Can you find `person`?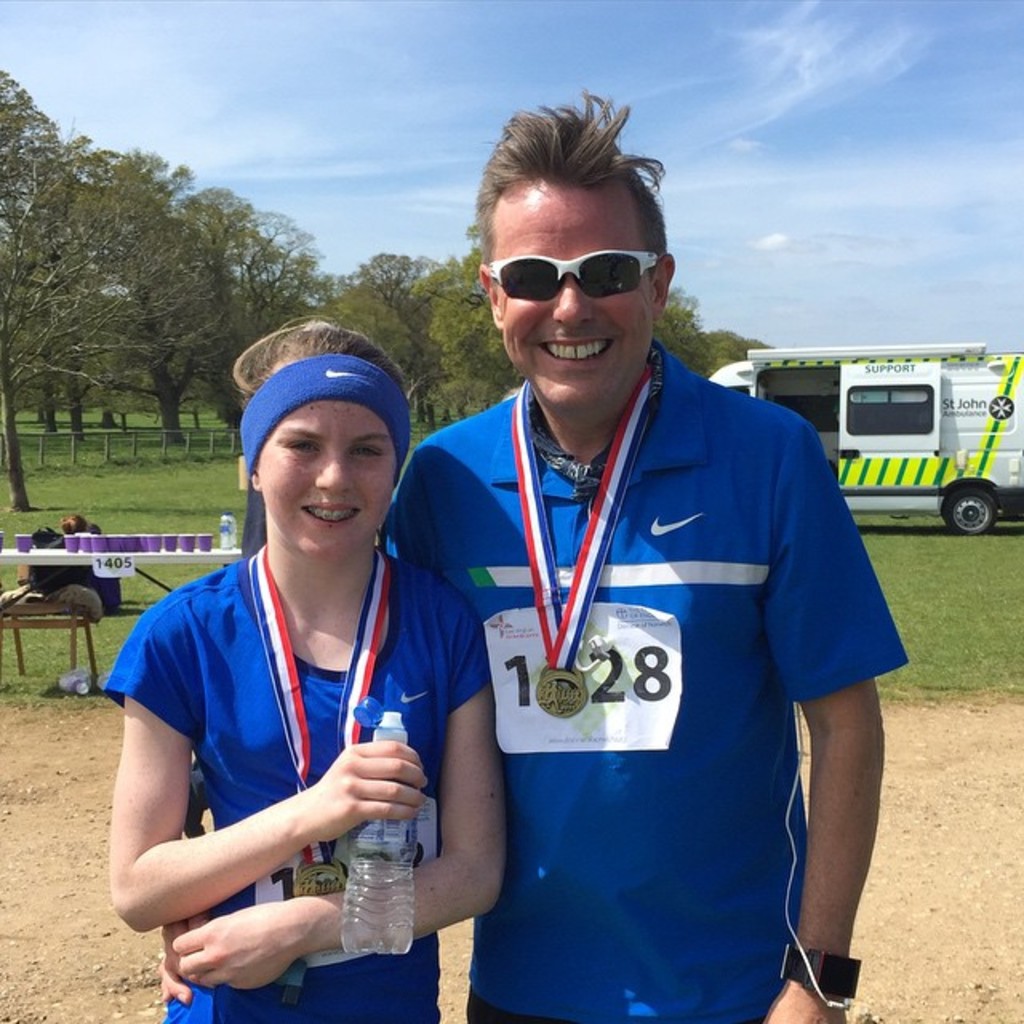
Yes, bounding box: 381, 90, 915, 1022.
